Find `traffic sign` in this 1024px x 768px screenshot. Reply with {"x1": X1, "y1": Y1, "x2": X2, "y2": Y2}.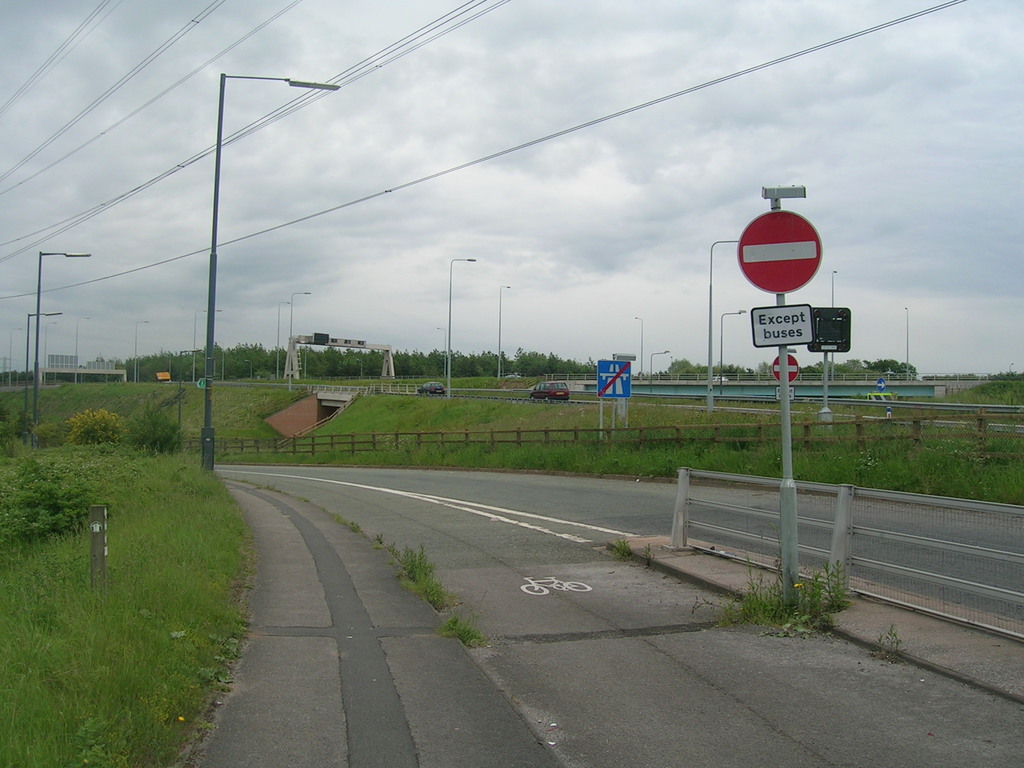
{"x1": 771, "y1": 352, "x2": 800, "y2": 380}.
